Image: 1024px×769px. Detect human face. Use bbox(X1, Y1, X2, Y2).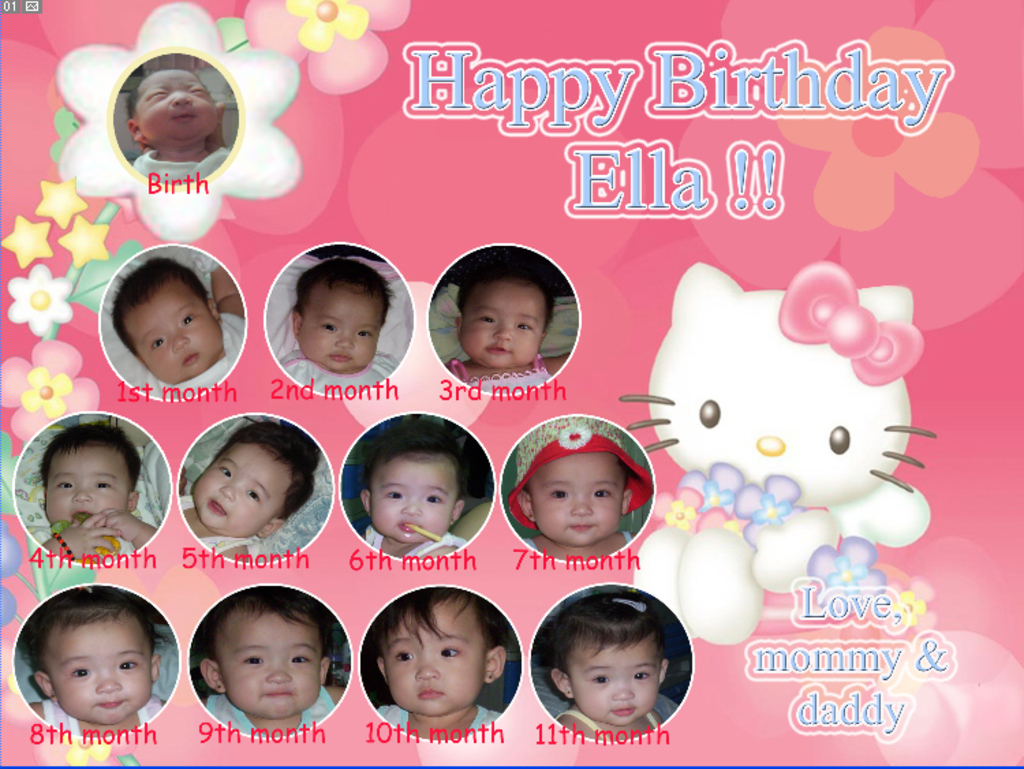
bbox(42, 443, 134, 533).
